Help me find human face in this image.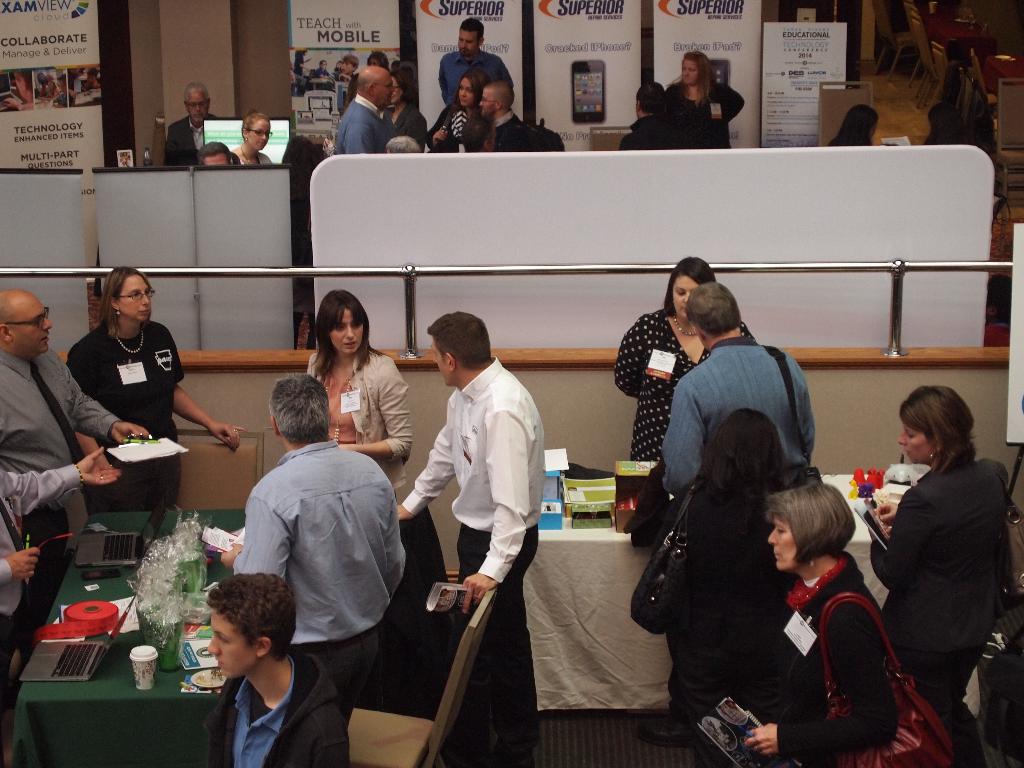
Found it: (390,79,397,100).
